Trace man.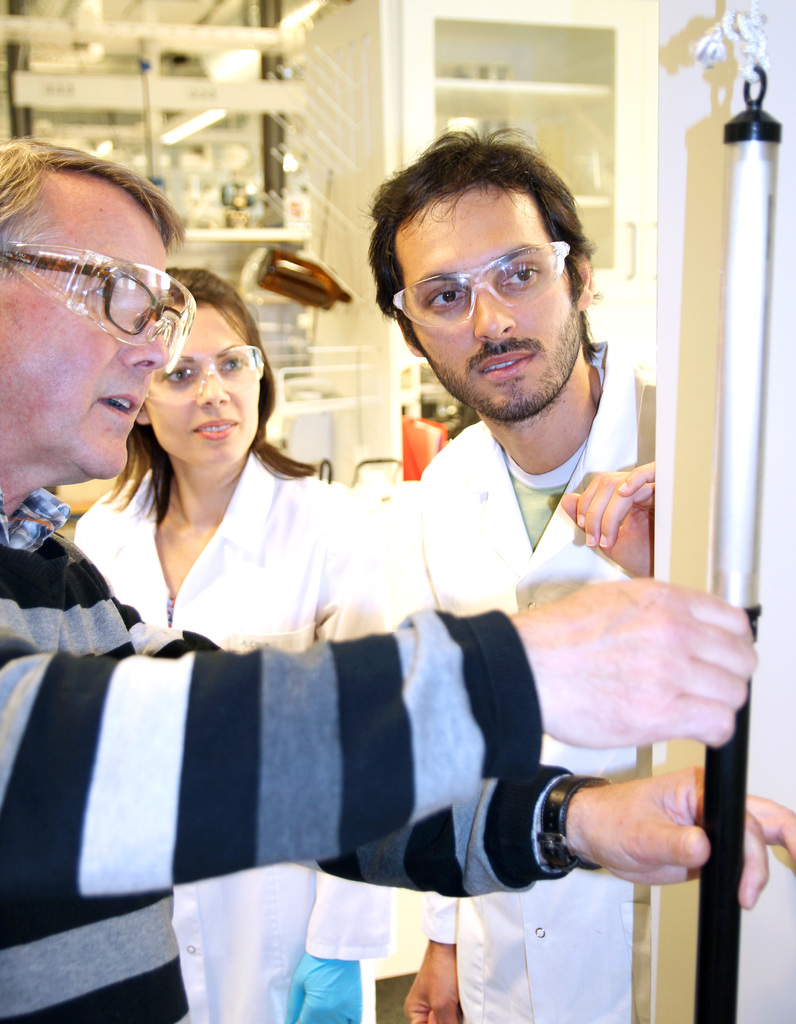
Traced to 366,120,654,1023.
